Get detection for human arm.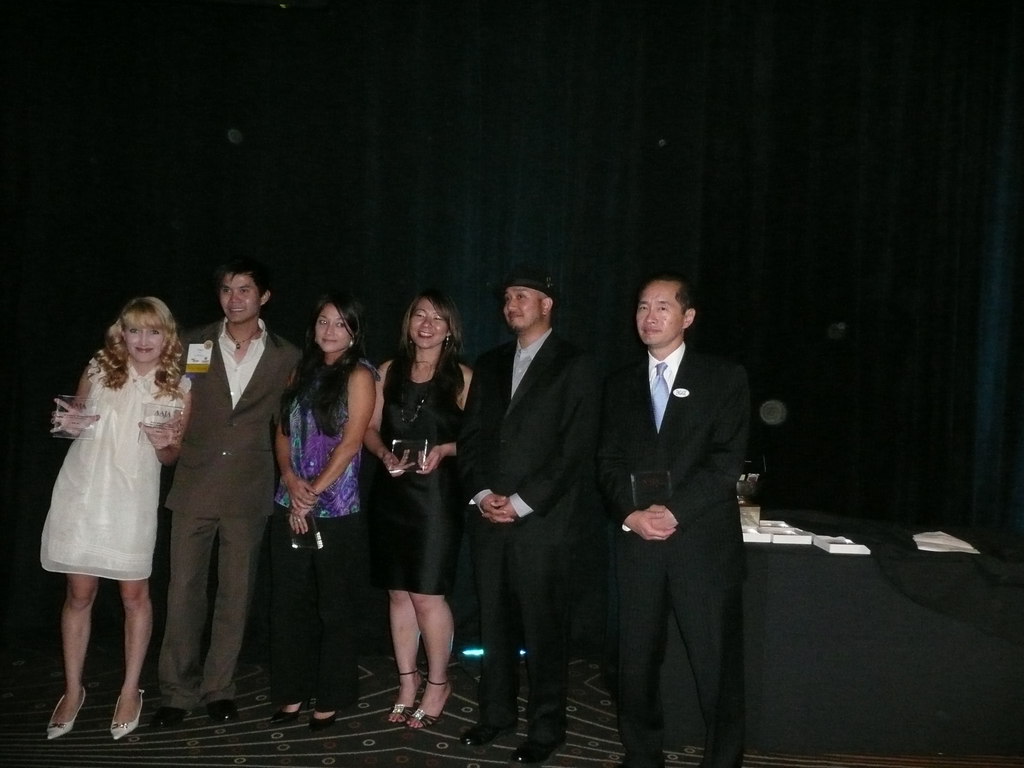
Detection: bbox=[312, 362, 377, 502].
